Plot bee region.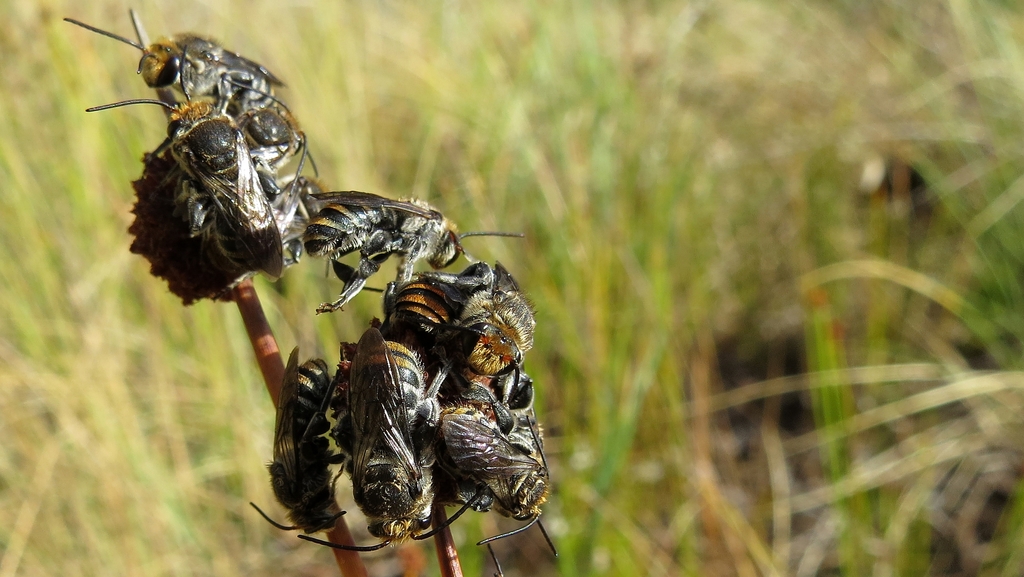
Plotted at (x1=61, y1=86, x2=308, y2=284).
